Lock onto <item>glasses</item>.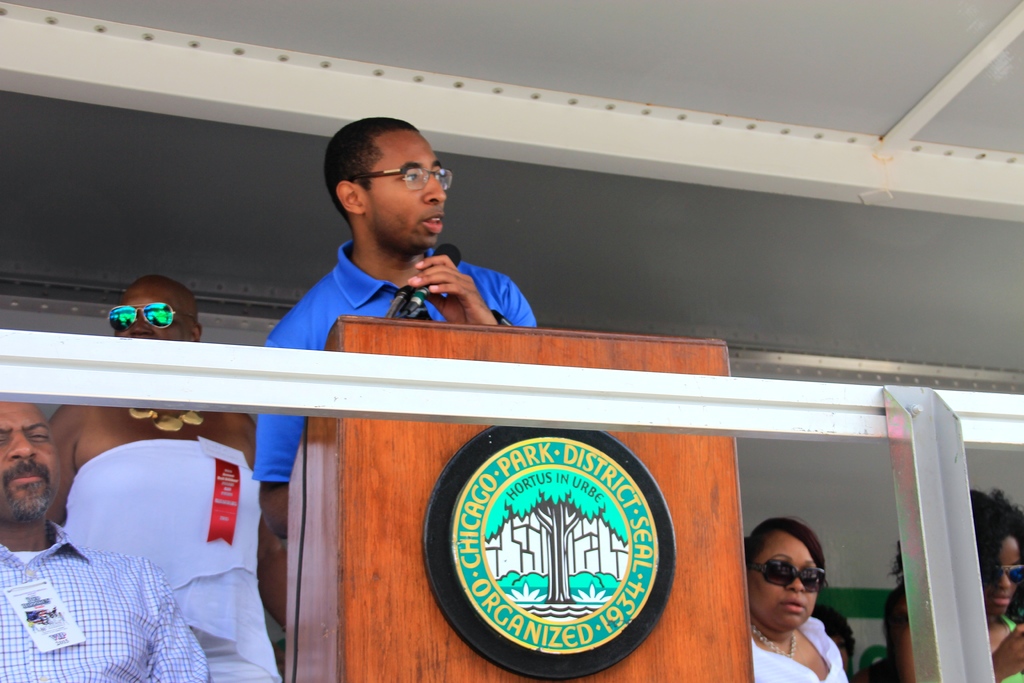
Locked: <box>102,302,196,331</box>.
